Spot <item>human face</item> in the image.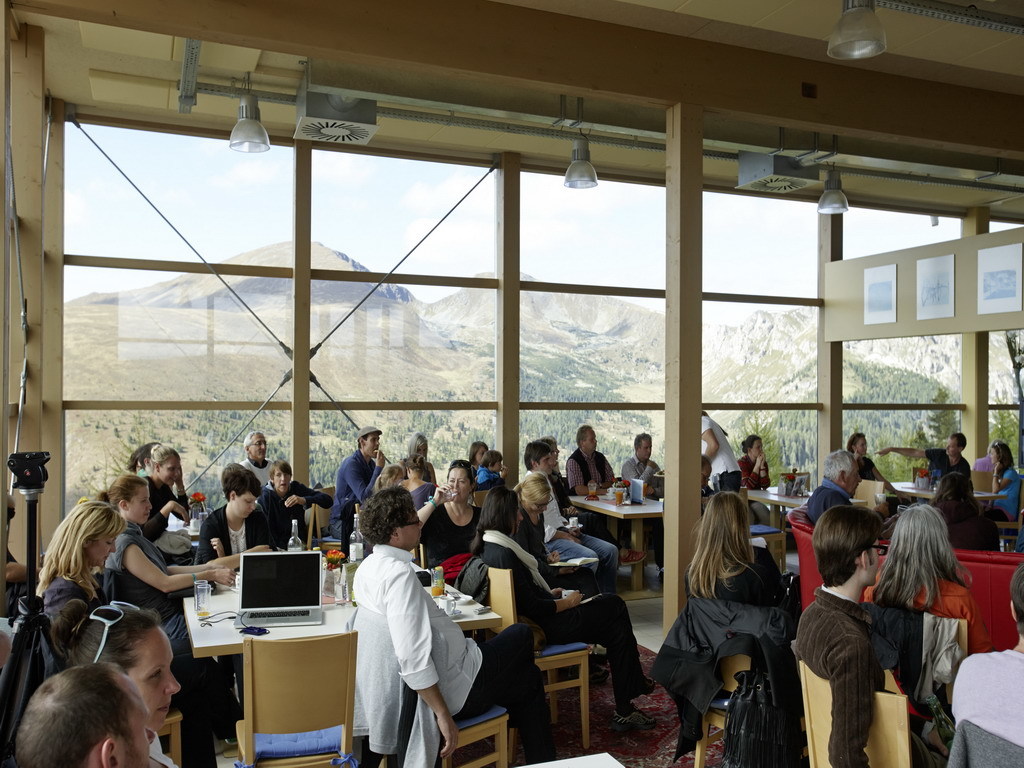
<item>human face</item> found at (x1=274, y1=471, x2=289, y2=494).
